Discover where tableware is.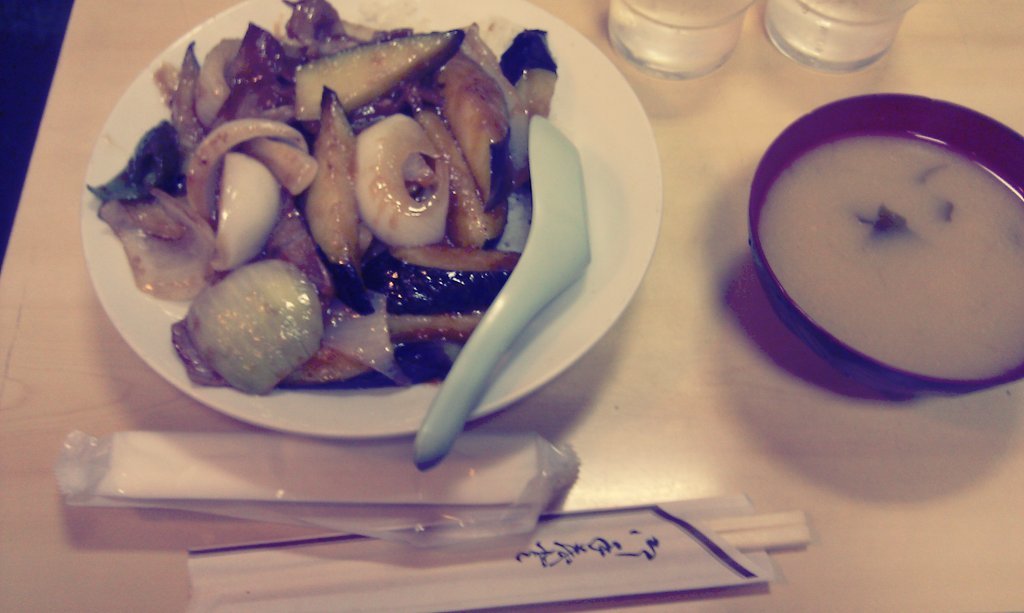
Discovered at left=747, top=88, right=1023, bottom=403.
